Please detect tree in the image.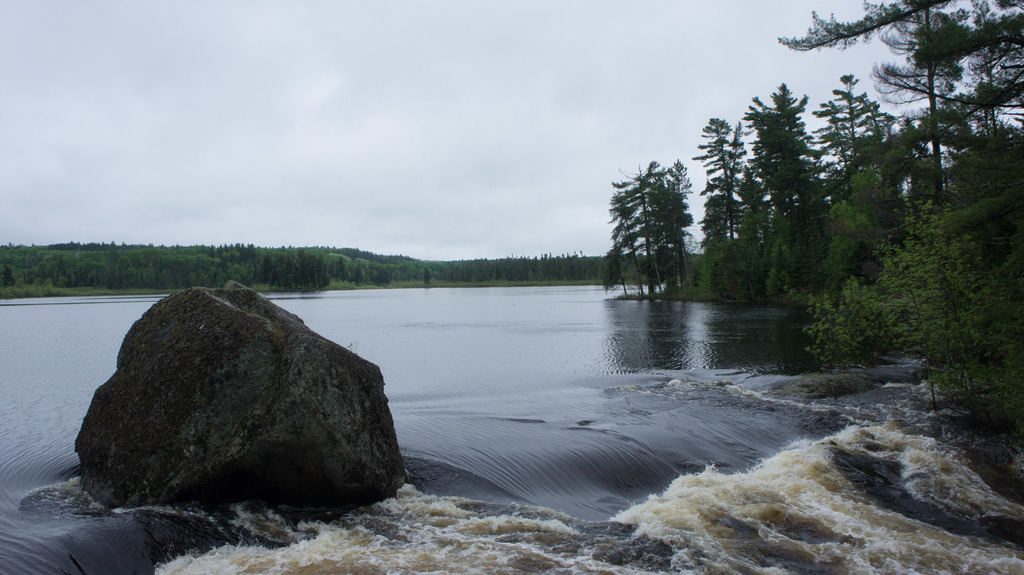
x1=744 y1=86 x2=834 y2=296.
